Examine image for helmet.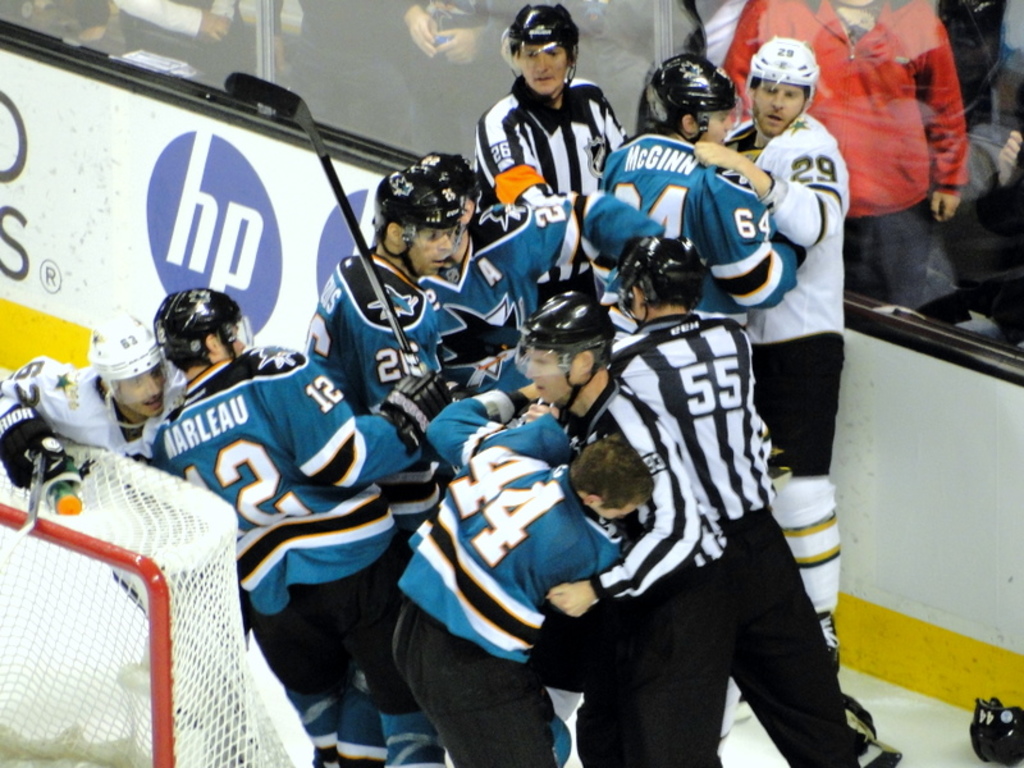
Examination result: l=497, t=0, r=576, b=101.
